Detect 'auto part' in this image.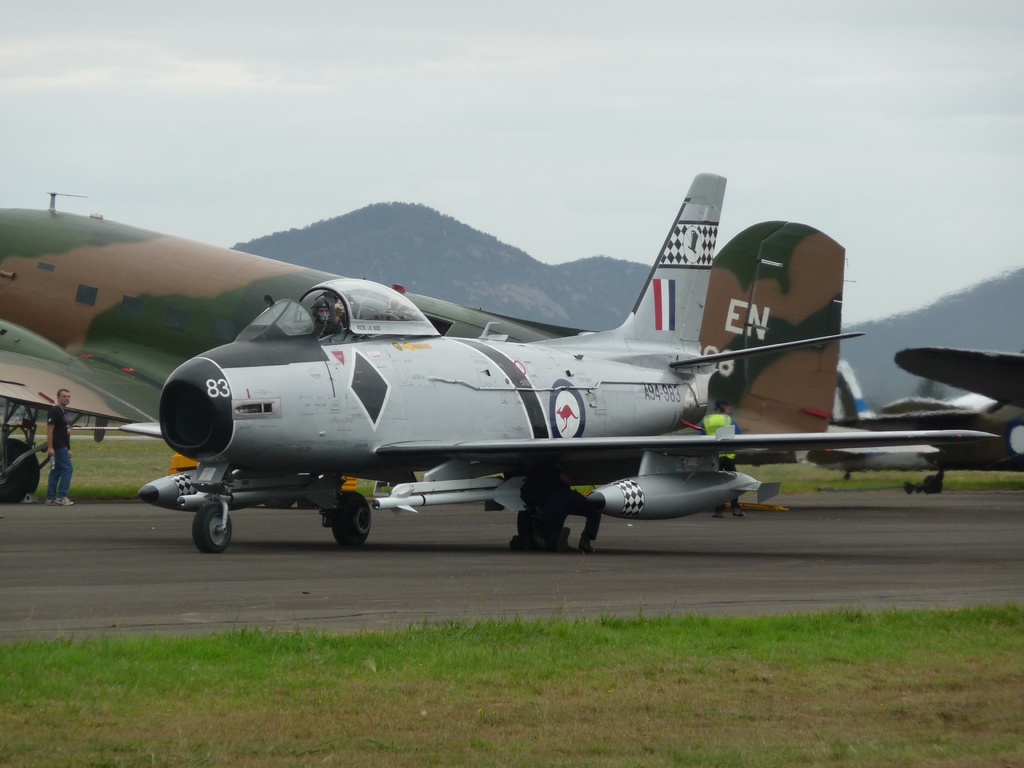
Detection: <region>837, 371, 878, 441</region>.
